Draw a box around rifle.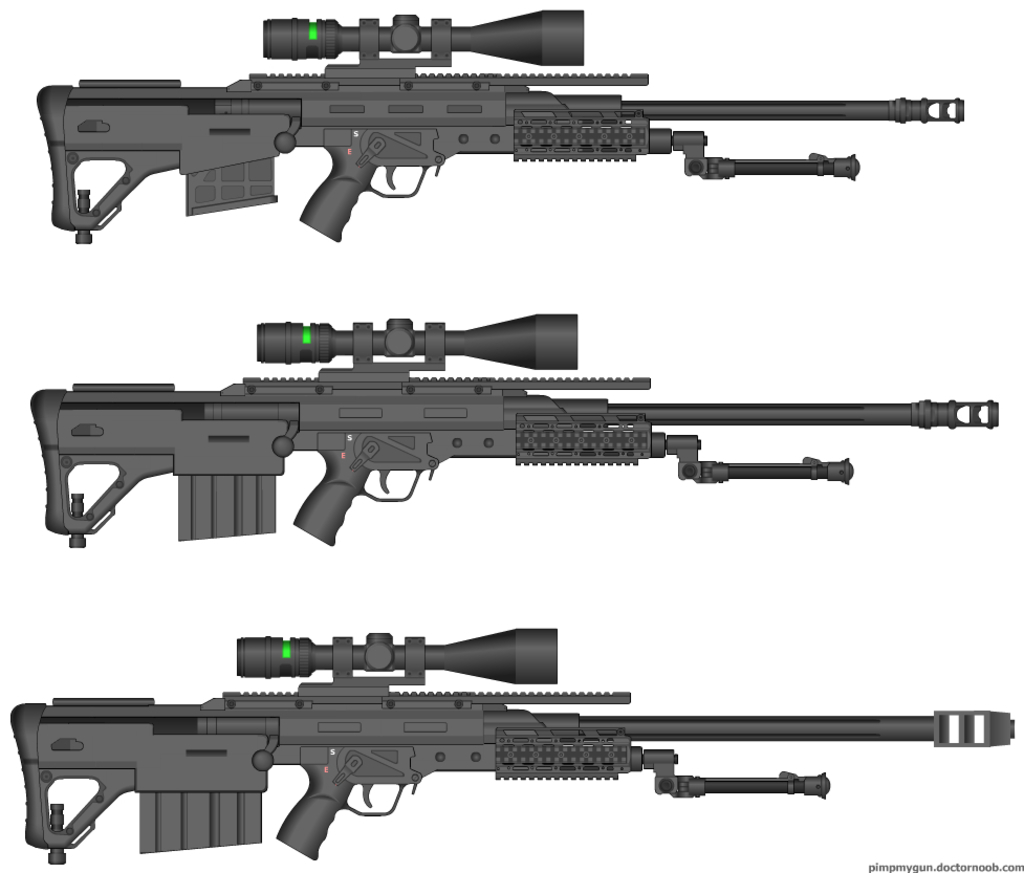
detection(23, 305, 1004, 554).
